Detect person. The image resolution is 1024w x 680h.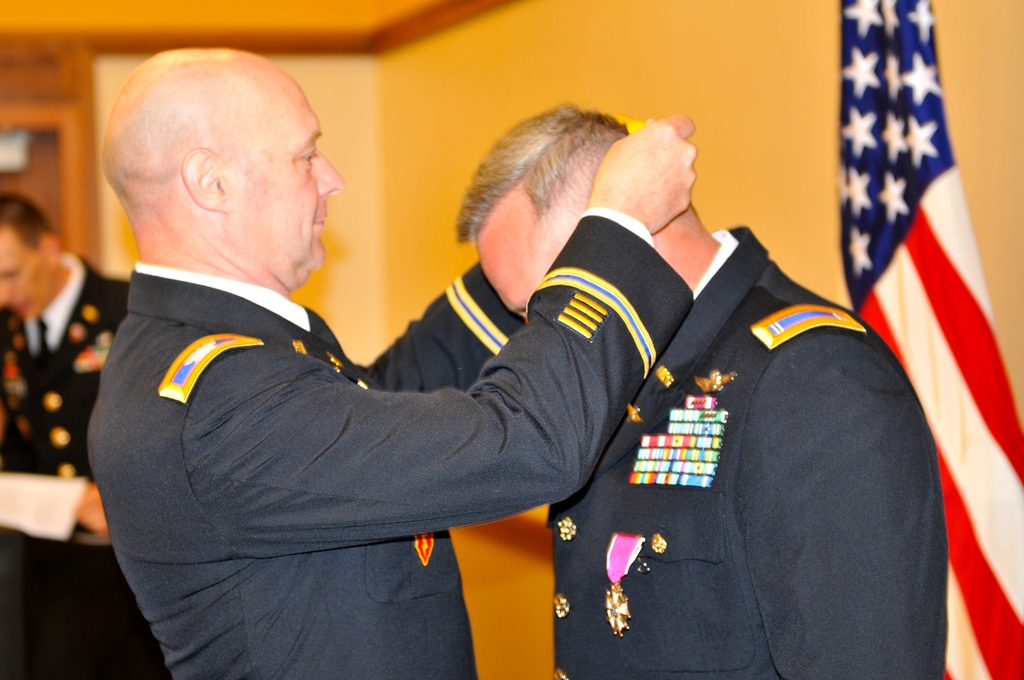
Rect(455, 99, 951, 679).
